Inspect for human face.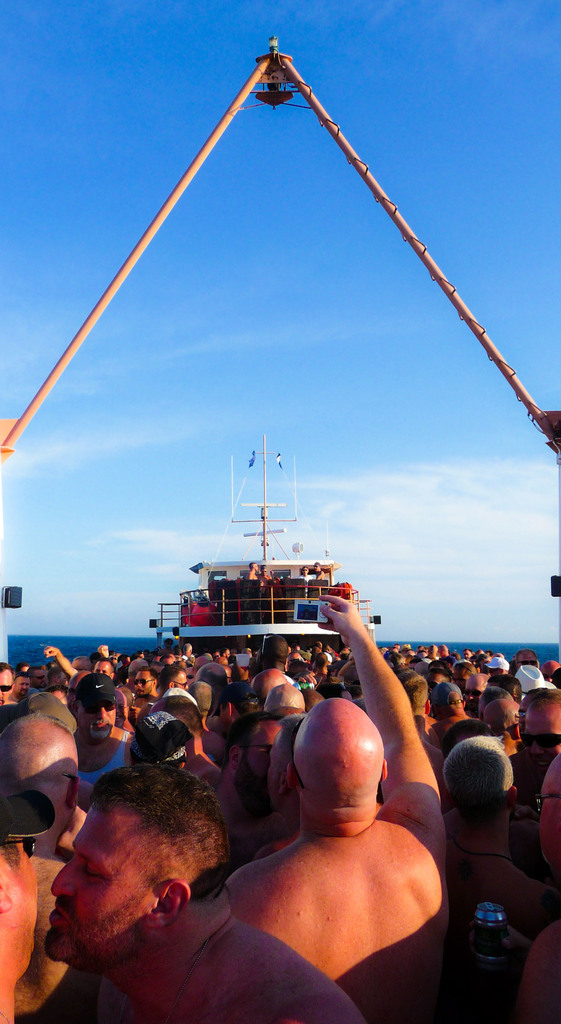
Inspection: locate(215, 651, 217, 658).
